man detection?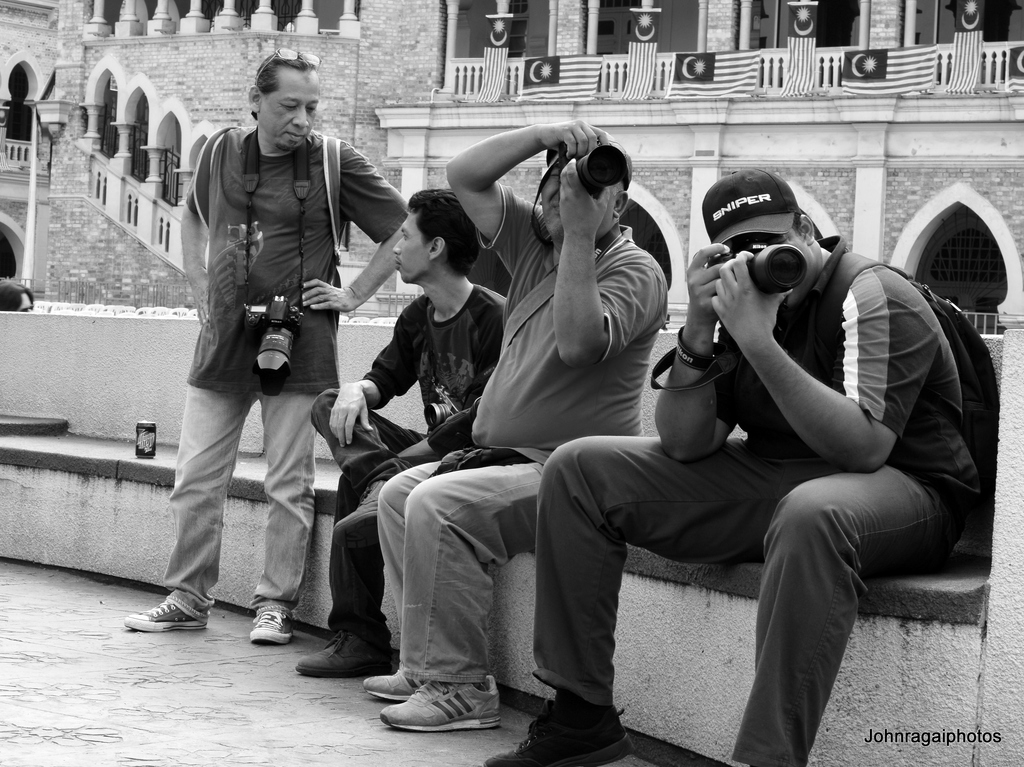
[118,44,404,640]
